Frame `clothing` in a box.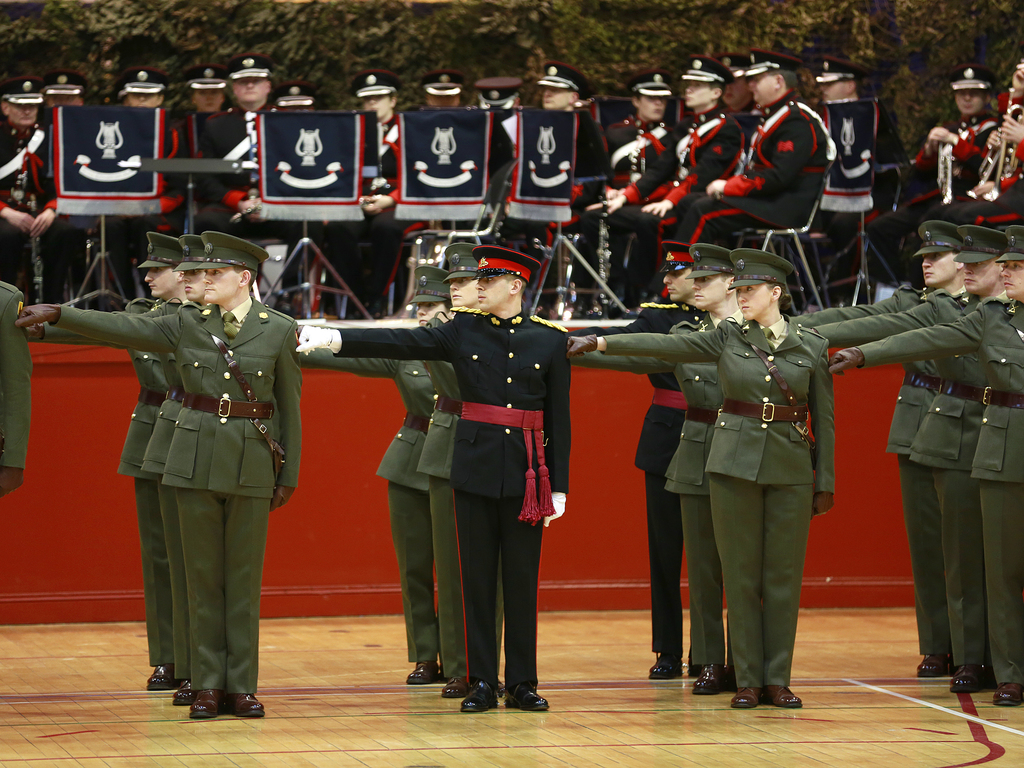
471, 73, 527, 109.
